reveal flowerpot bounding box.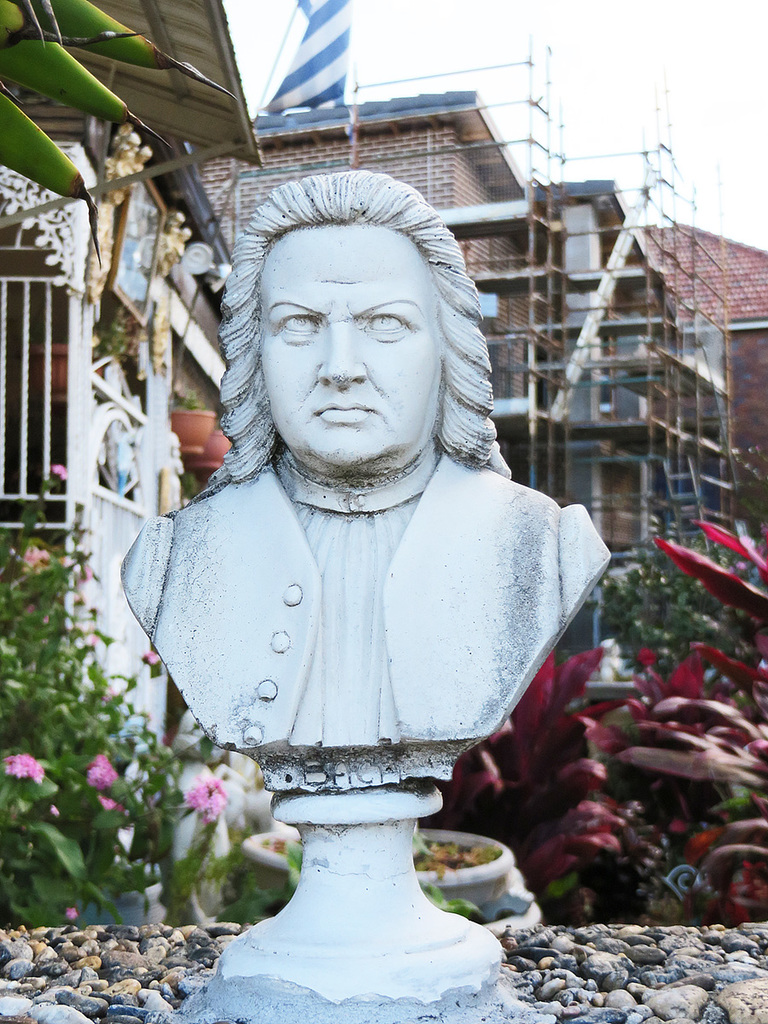
Revealed: (left=168, top=410, right=230, bottom=474).
